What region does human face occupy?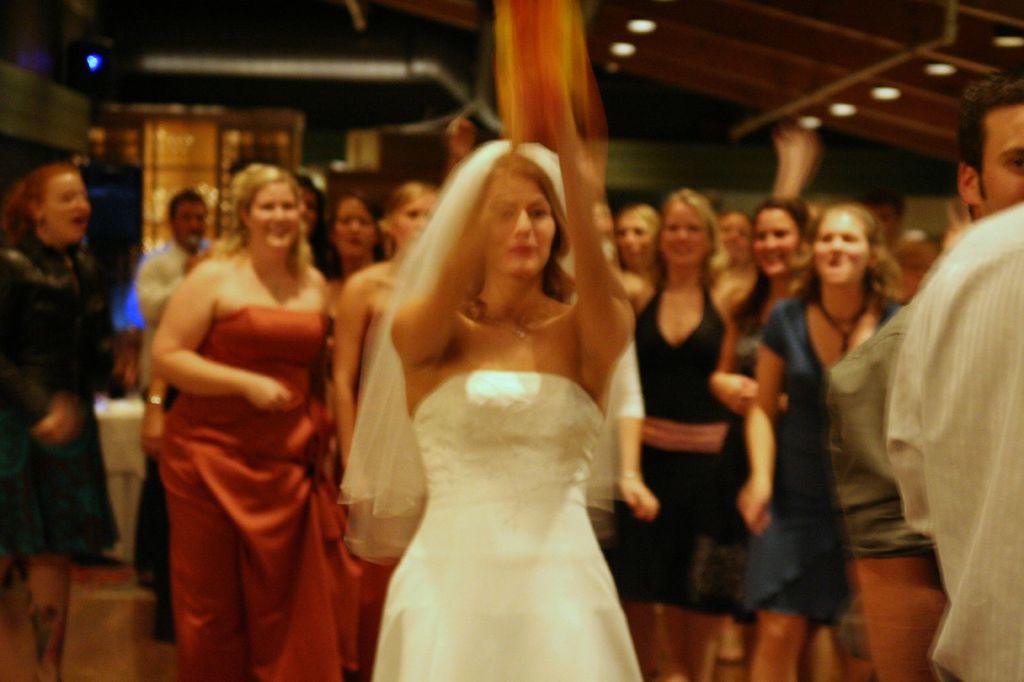
x1=245, y1=179, x2=296, y2=249.
